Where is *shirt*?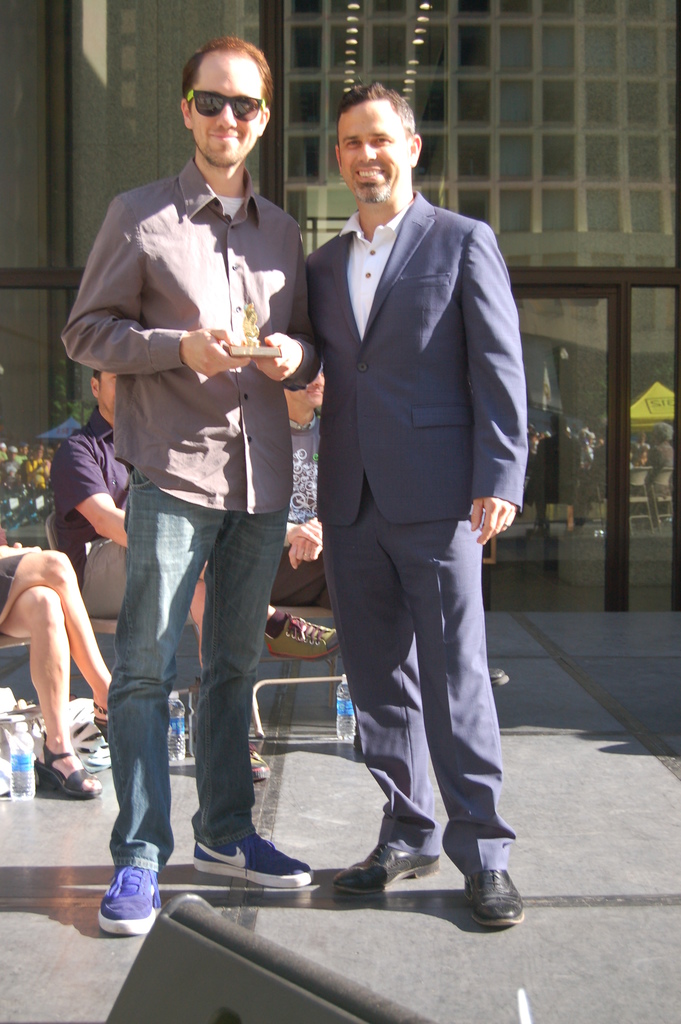
<region>338, 202, 413, 342</region>.
